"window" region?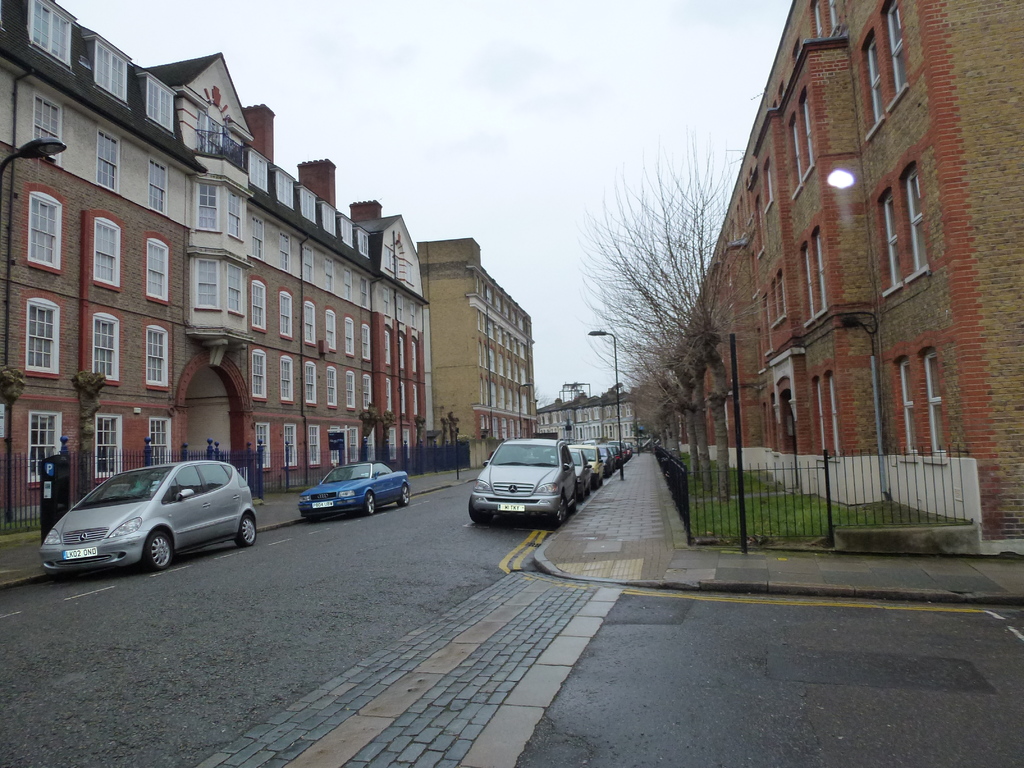
region(858, 17, 890, 136)
